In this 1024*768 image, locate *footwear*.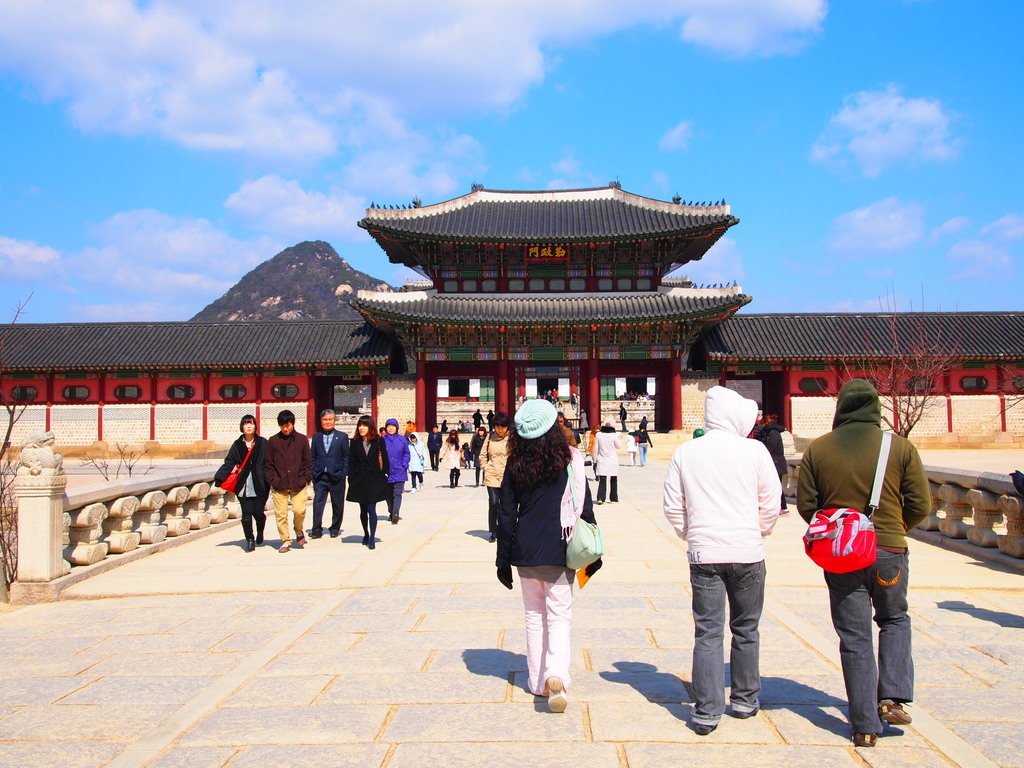
Bounding box: 278,543,291,552.
